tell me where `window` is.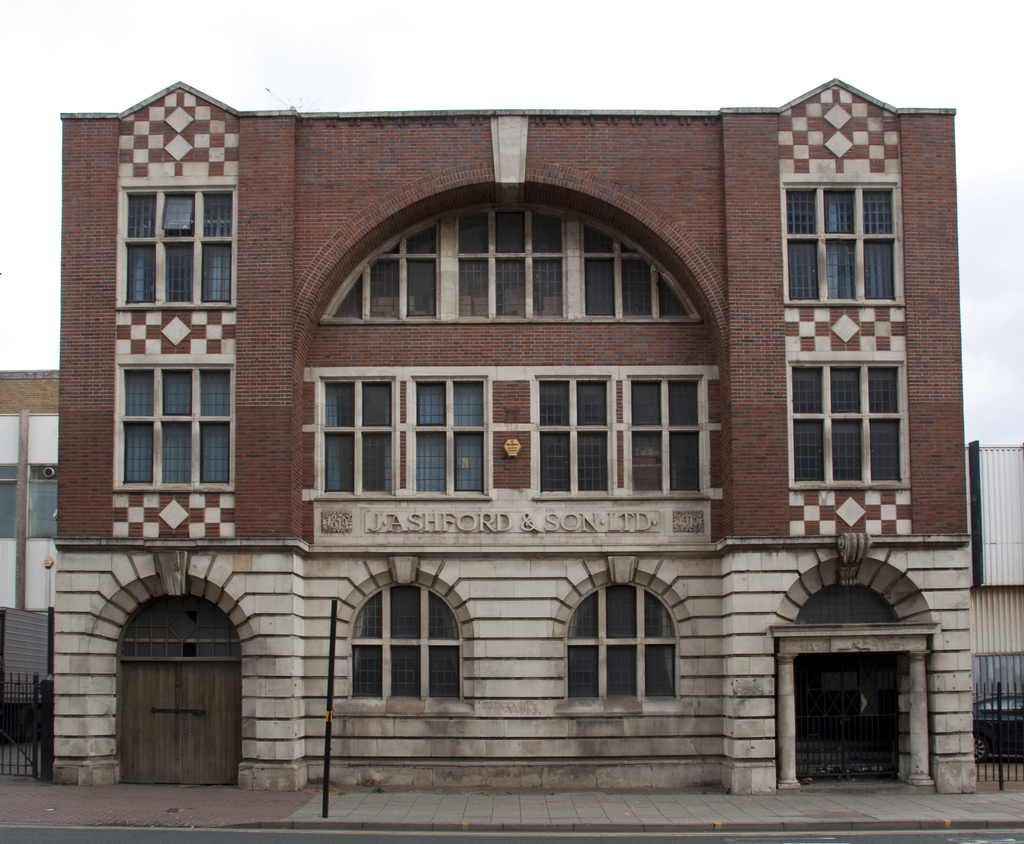
`window` is at (x1=534, y1=375, x2=621, y2=501).
